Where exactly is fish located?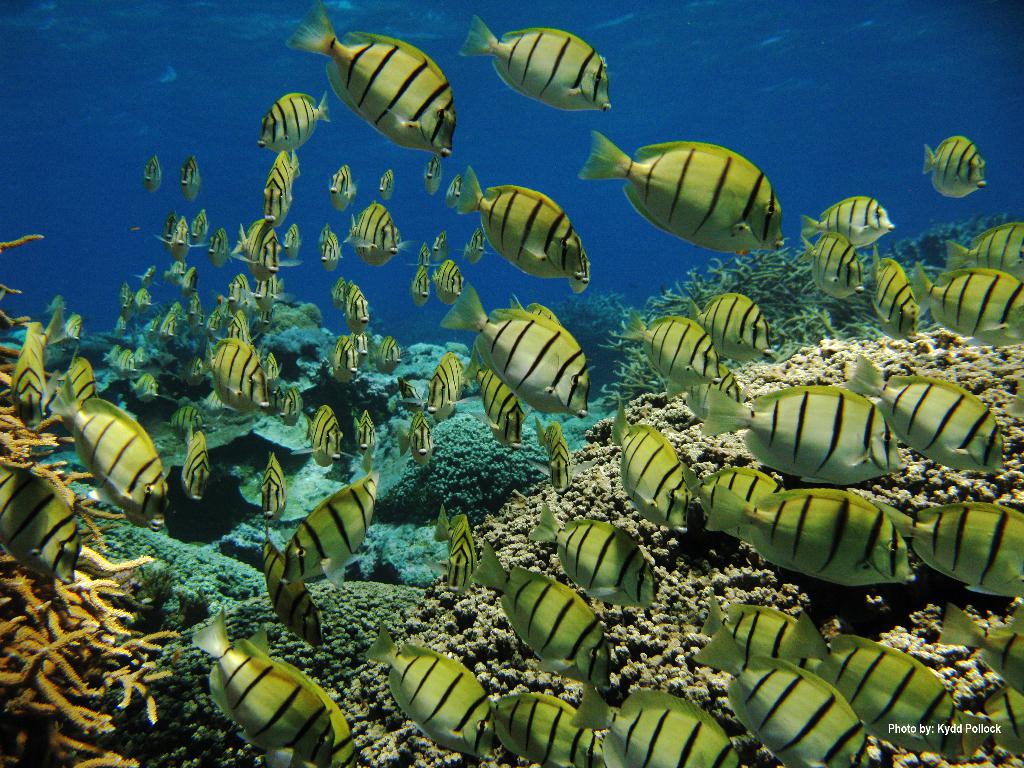
Its bounding box is BBox(0, 461, 88, 590).
